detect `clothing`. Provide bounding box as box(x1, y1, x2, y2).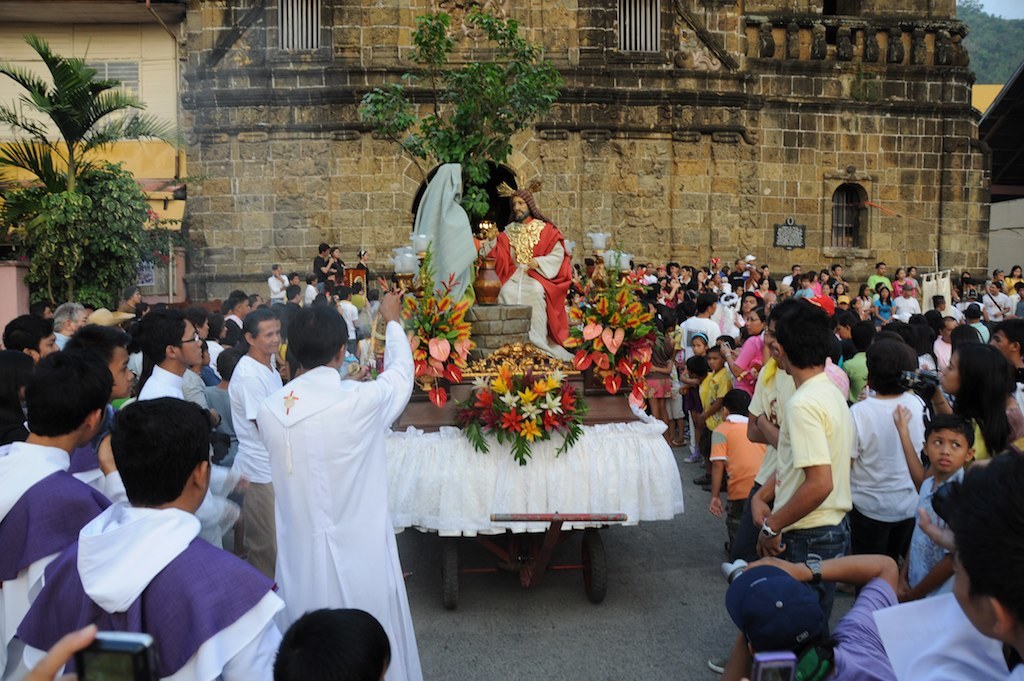
box(310, 247, 329, 285).
